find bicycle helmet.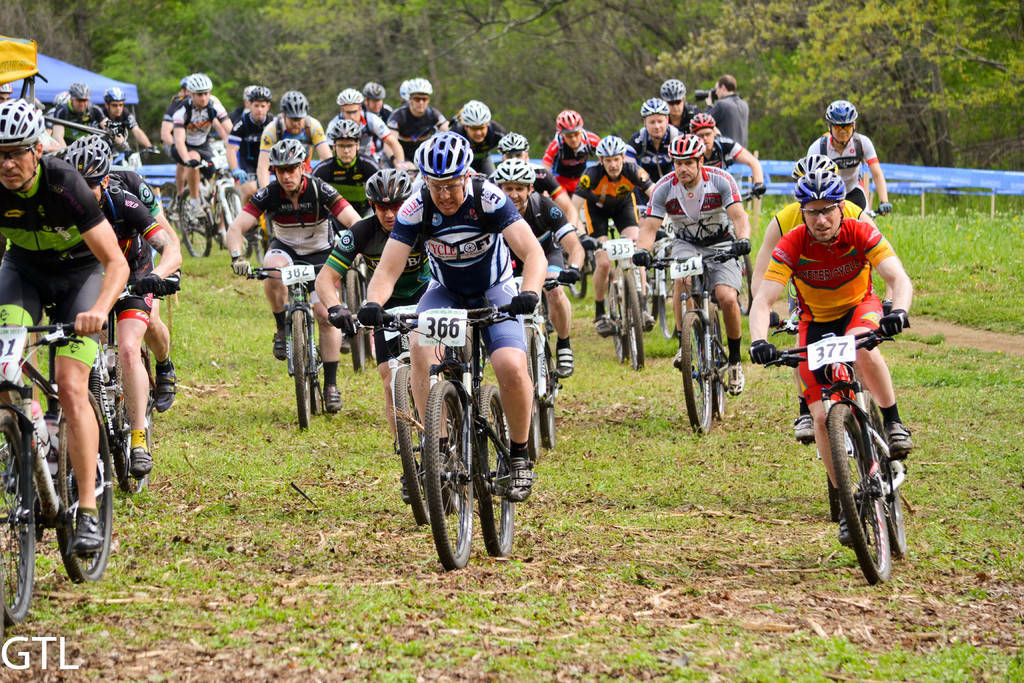
locate(72, 133, 108, 161).
